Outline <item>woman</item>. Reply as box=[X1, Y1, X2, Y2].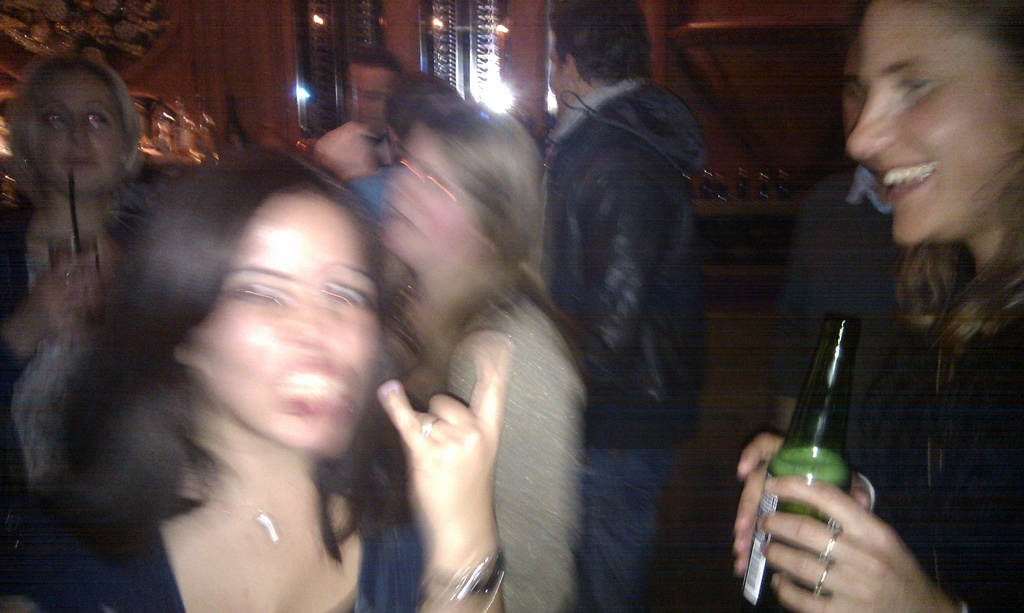
box=[728, 0, 1023, 612].
